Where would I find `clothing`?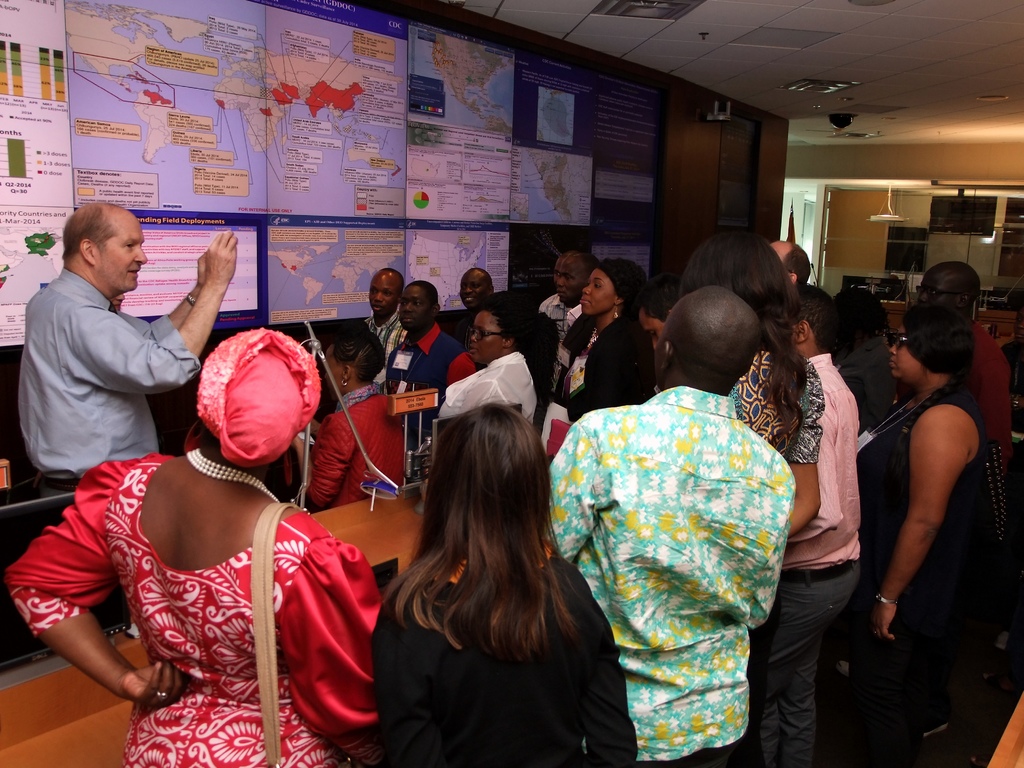
At (367,562,633,767).
